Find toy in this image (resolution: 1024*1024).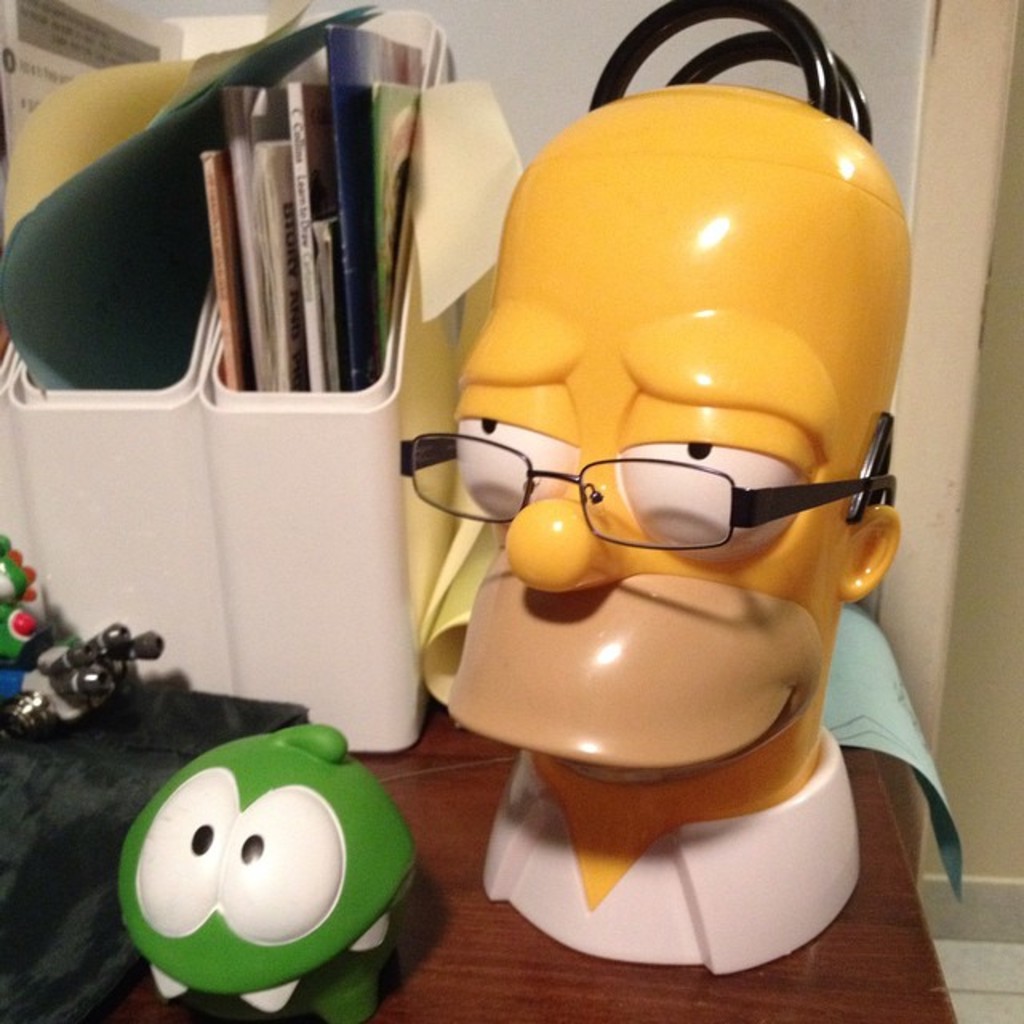
0:531:160:720.
